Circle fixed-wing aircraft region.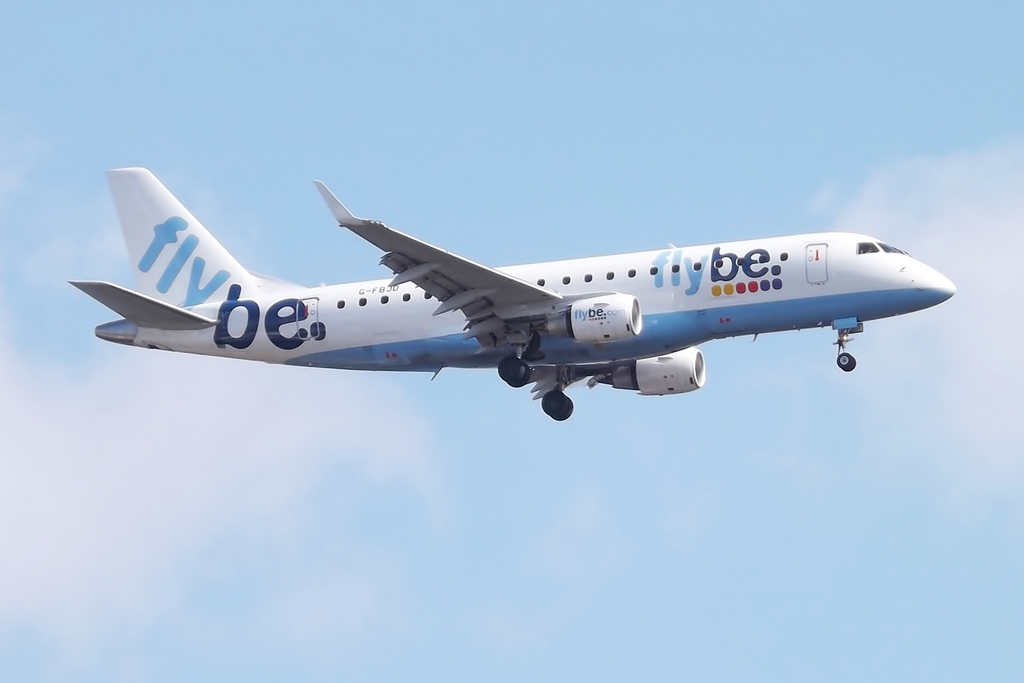
Region: l=59, t=161, r=956, b=421.
